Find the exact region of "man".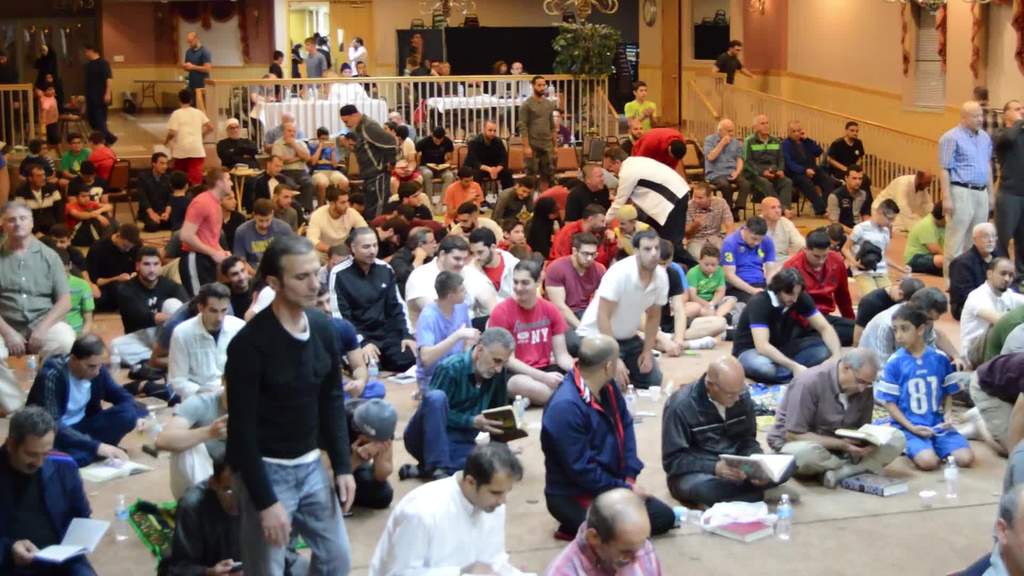
Exact region: [x1=174, y1=164, x2=232, y2=287].
